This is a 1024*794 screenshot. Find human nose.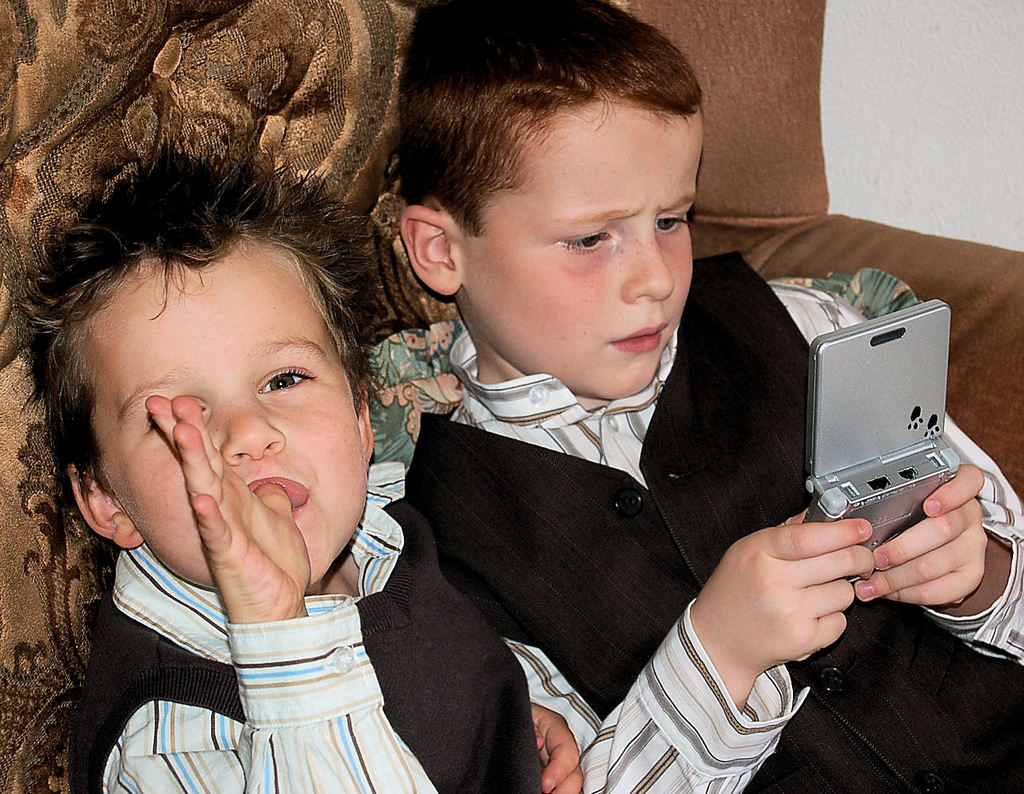
Bounding box: 622 225 676 303.
